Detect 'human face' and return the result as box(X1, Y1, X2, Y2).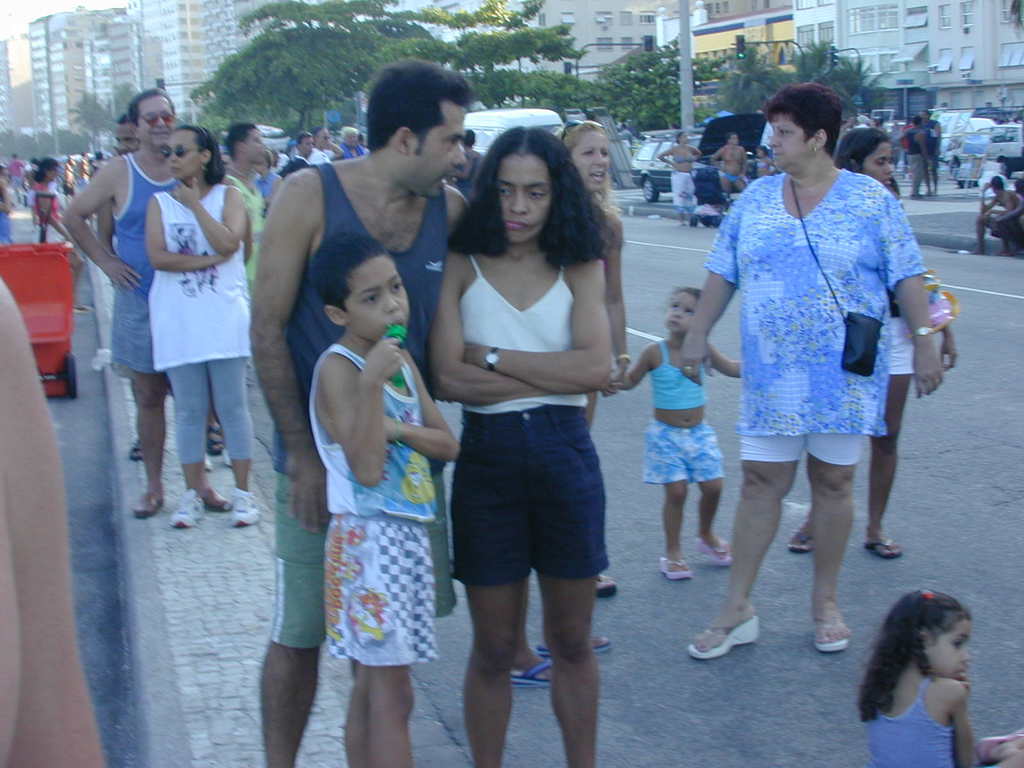
box(350, 261, 417, 339).
